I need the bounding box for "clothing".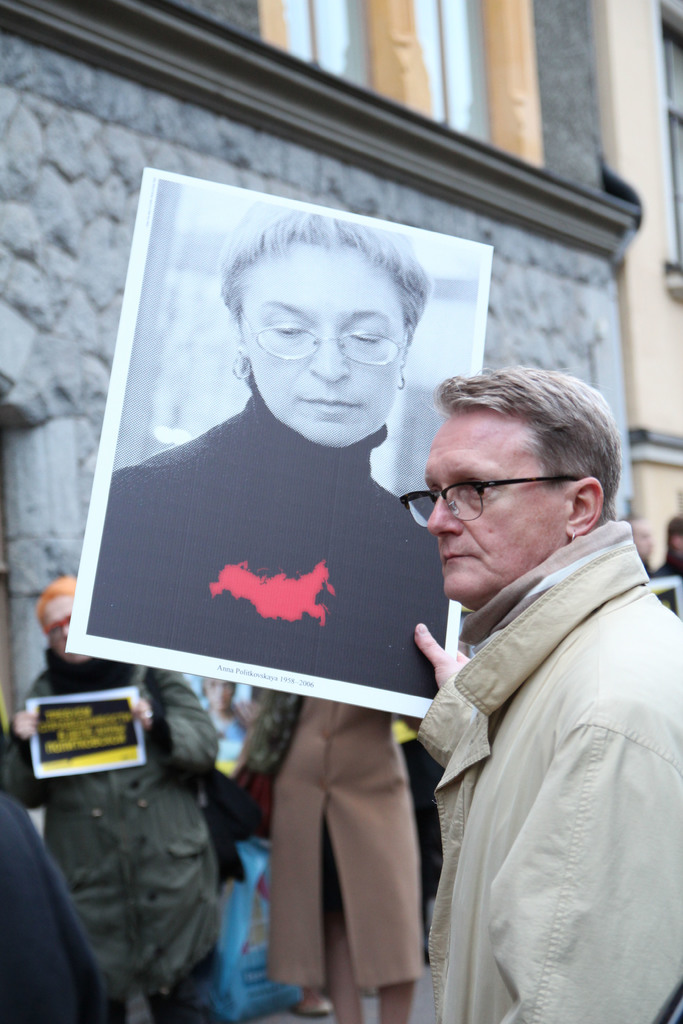
Here it is: <bbox>0, 629, 223, 1023</bbox>.
